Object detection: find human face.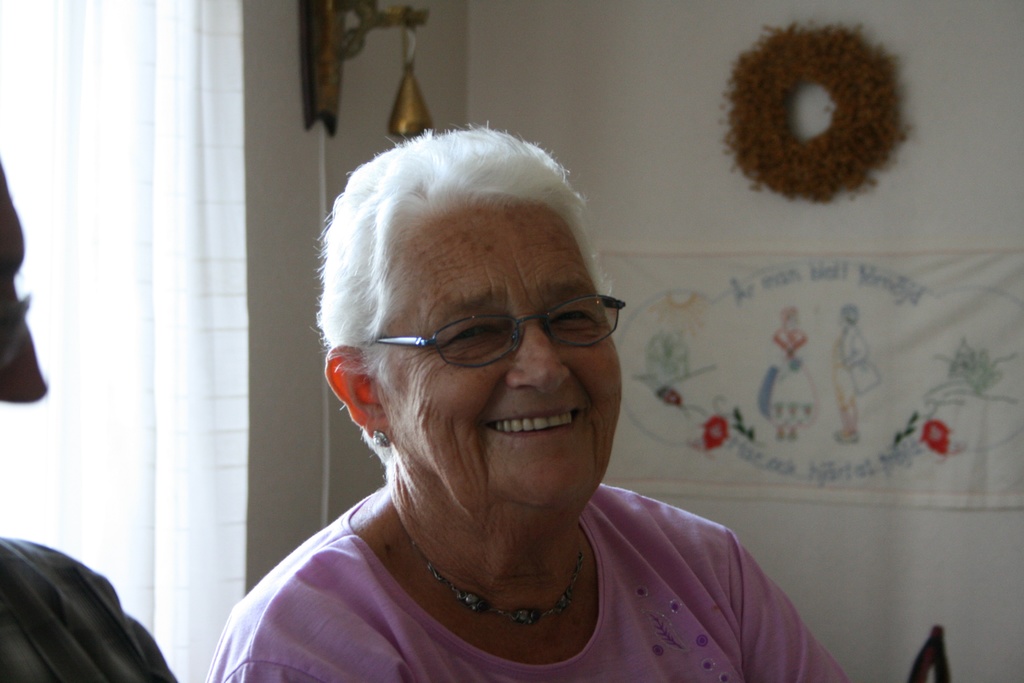
crop(371, 199, 622, 493).
